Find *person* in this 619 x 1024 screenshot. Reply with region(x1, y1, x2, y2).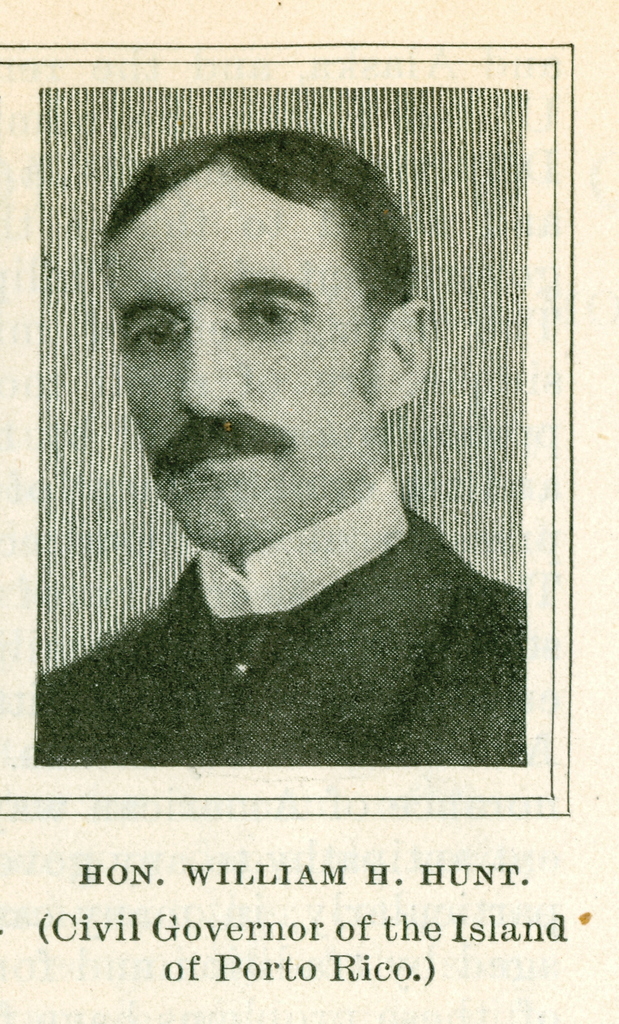
region(33, 119, 518, 764).
